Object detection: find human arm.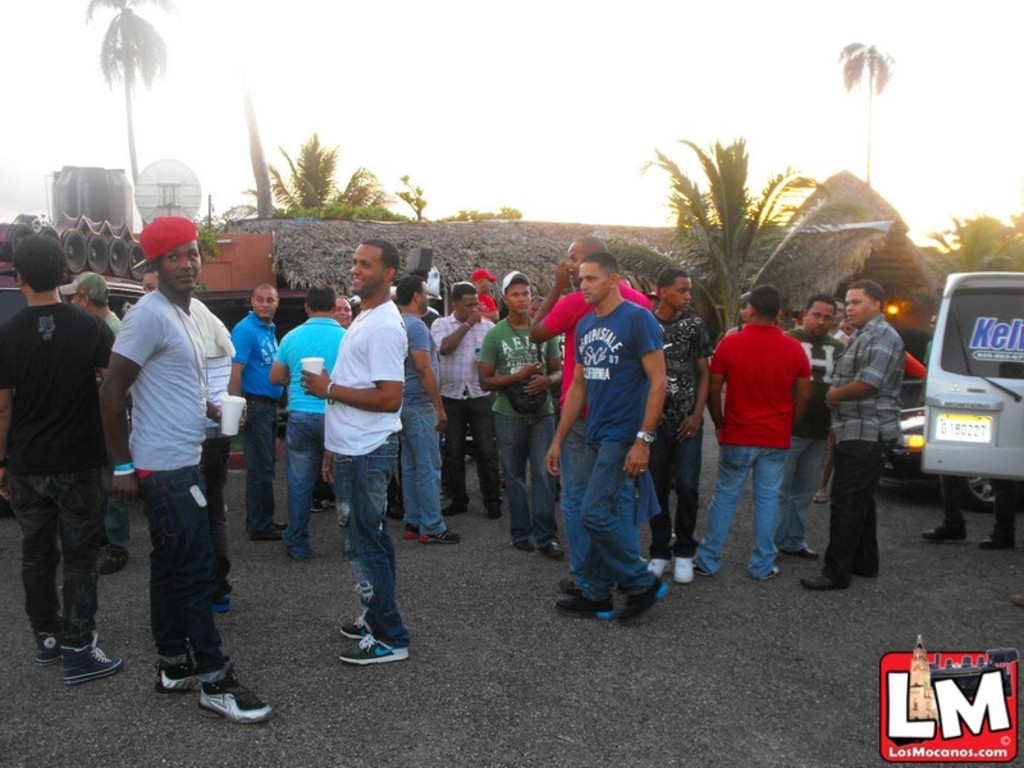
box(904, 346, 925, 378).
